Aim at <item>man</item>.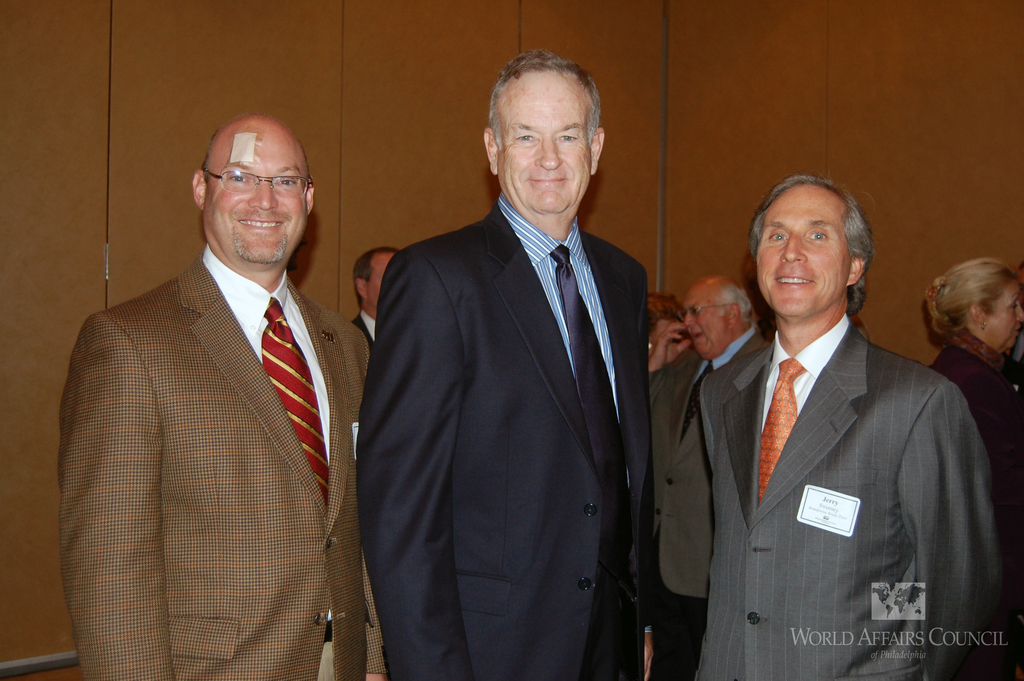
Aimed at (354,44,655,680).
